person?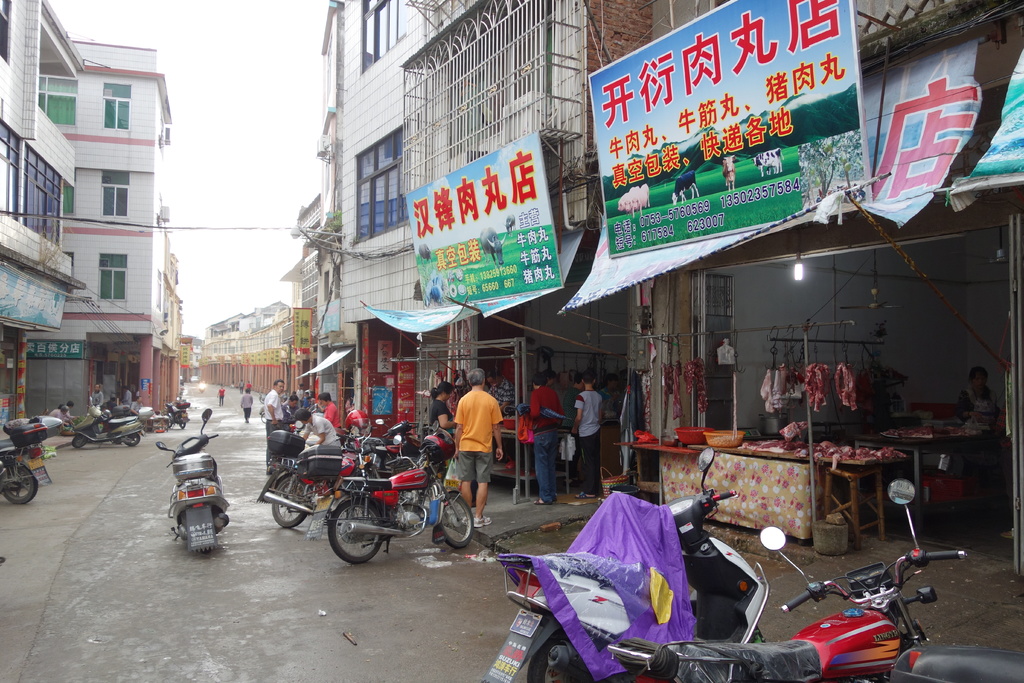
(296, 384, 303, 402)
